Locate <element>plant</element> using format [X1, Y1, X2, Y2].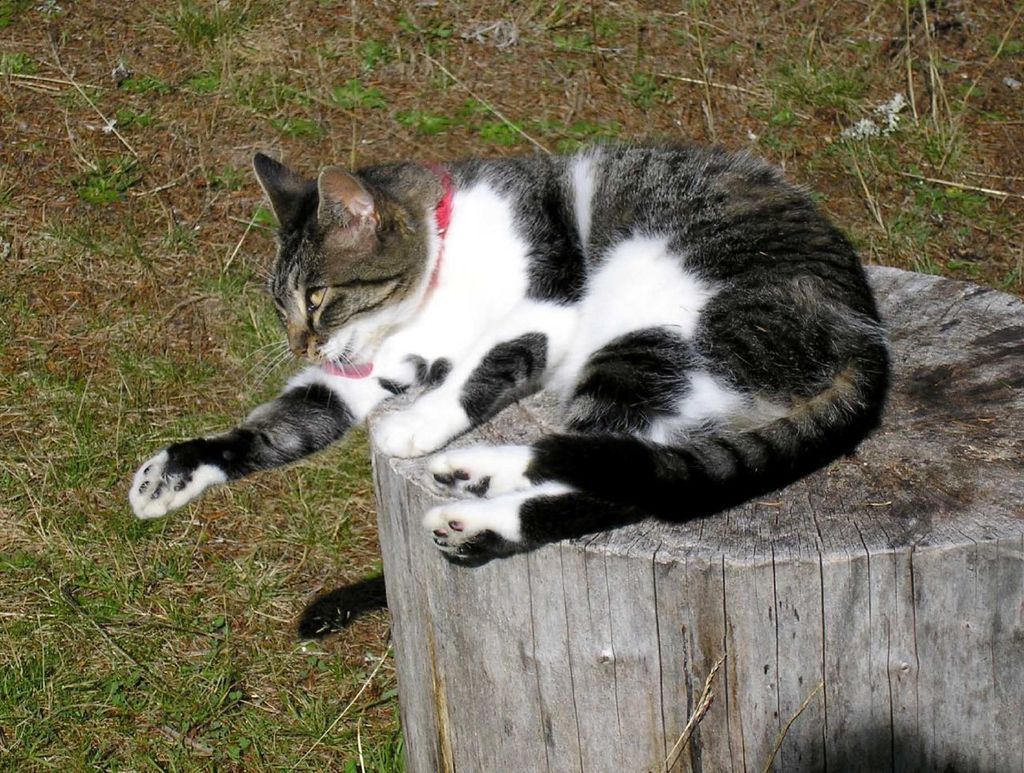
[273, 110, 320, 131].
